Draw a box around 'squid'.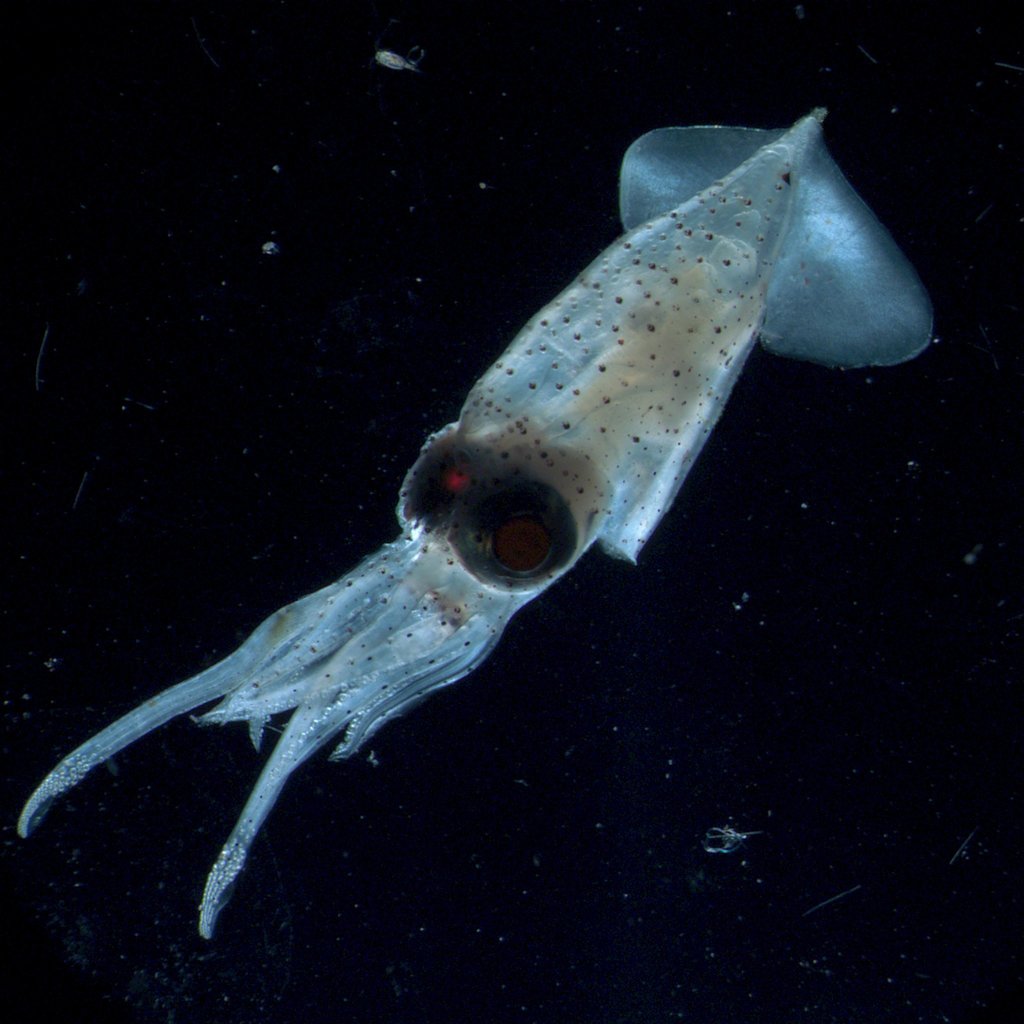
box(9, 108, 928, 941).
